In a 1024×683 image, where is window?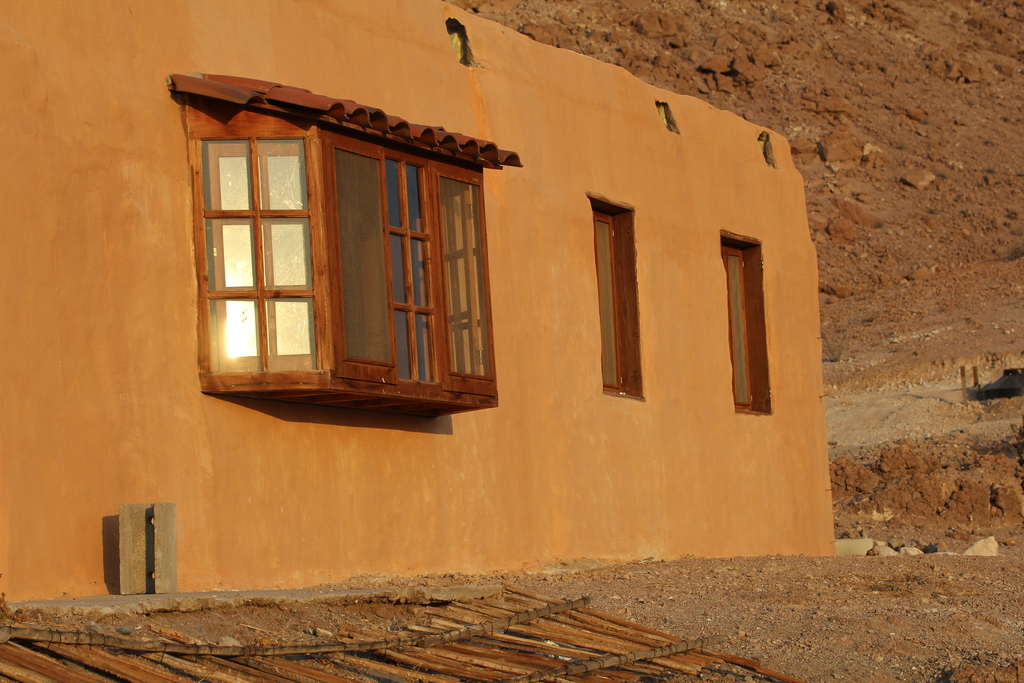
588:194:649:401.
